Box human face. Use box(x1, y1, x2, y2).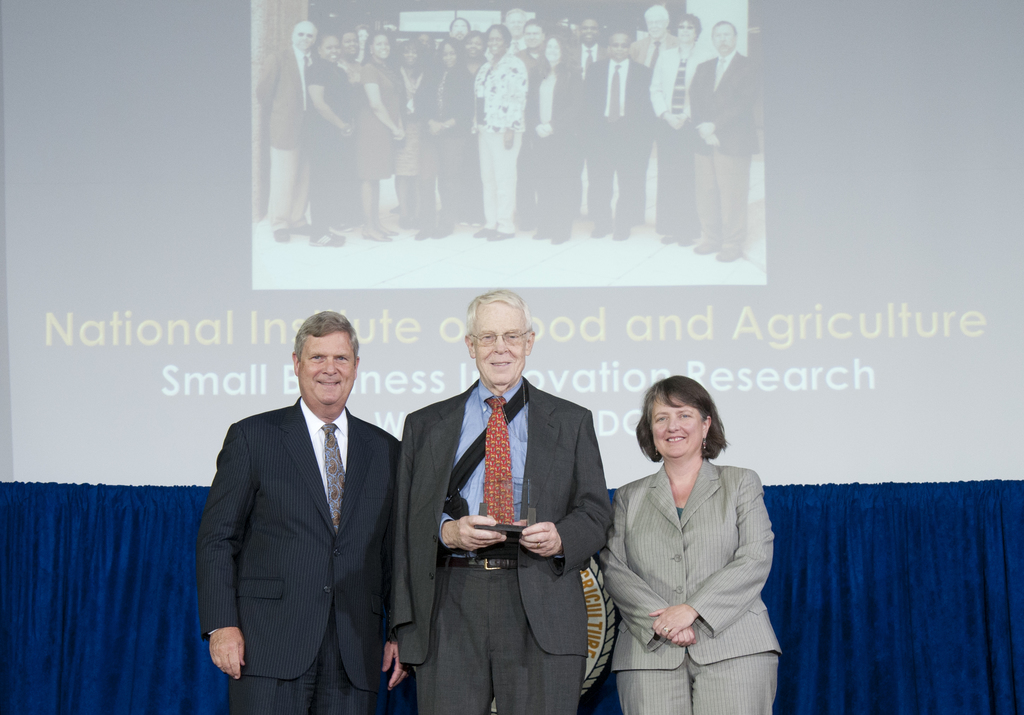
box(609, 33, 631, 63).
